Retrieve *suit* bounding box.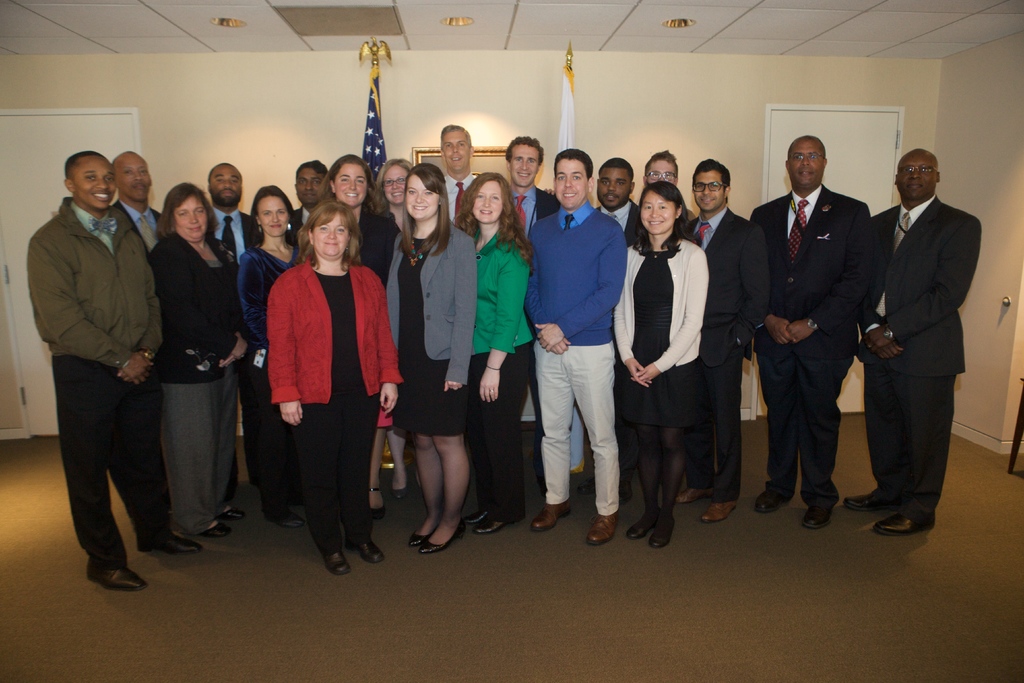
Bounding box: pyautogui.locateOnScreen(147, 231, 247, 386).
